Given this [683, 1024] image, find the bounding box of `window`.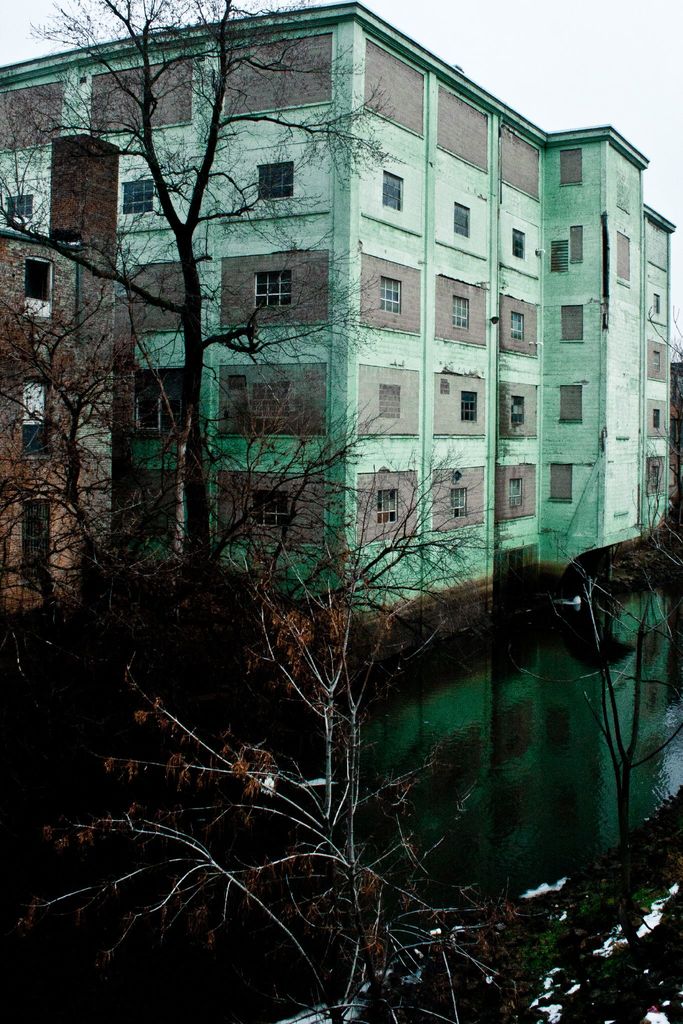
pyautogui.locateOnScreen(546, 464, 575, 504).
